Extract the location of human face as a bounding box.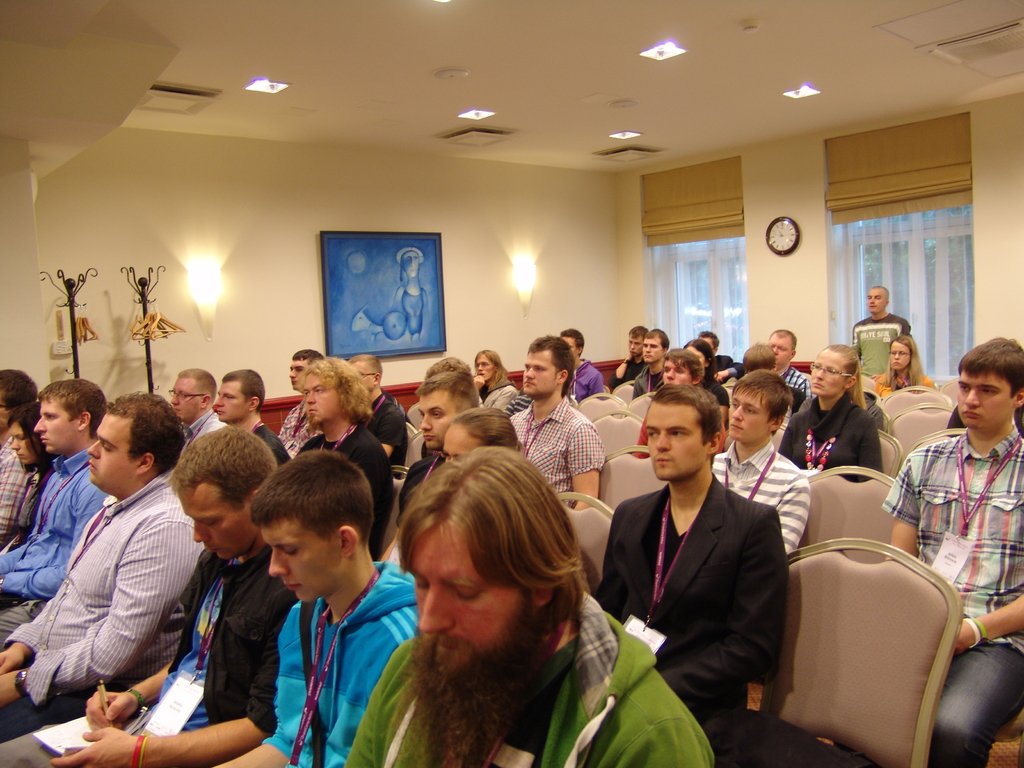
locate(33, 394, 79, 451).
